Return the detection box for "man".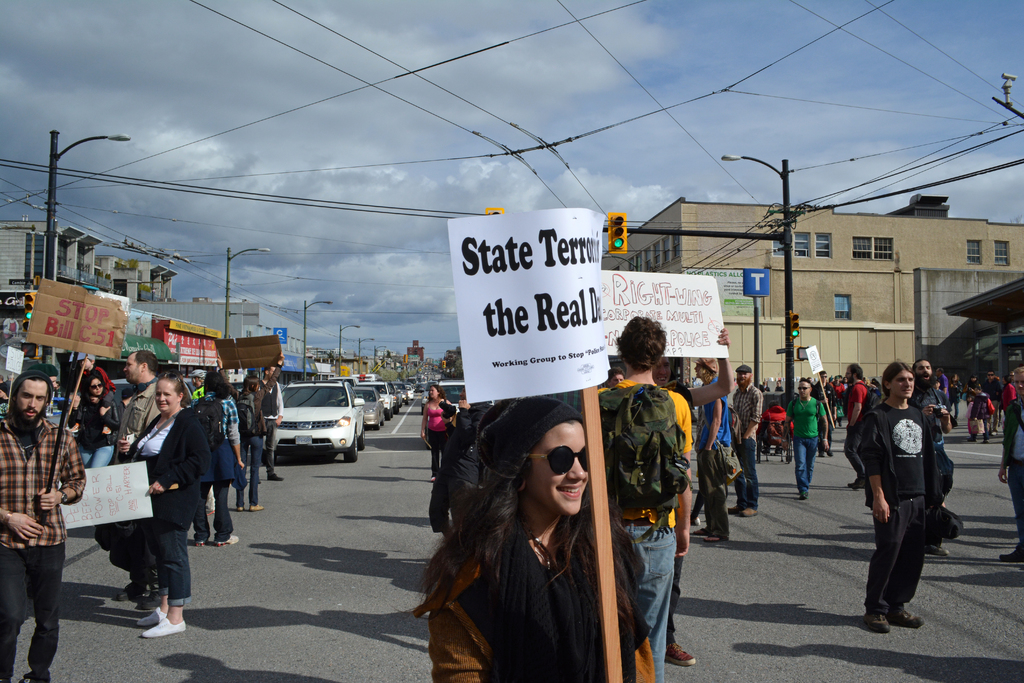
x1=610, y1=367, x2=630, y2=388.
